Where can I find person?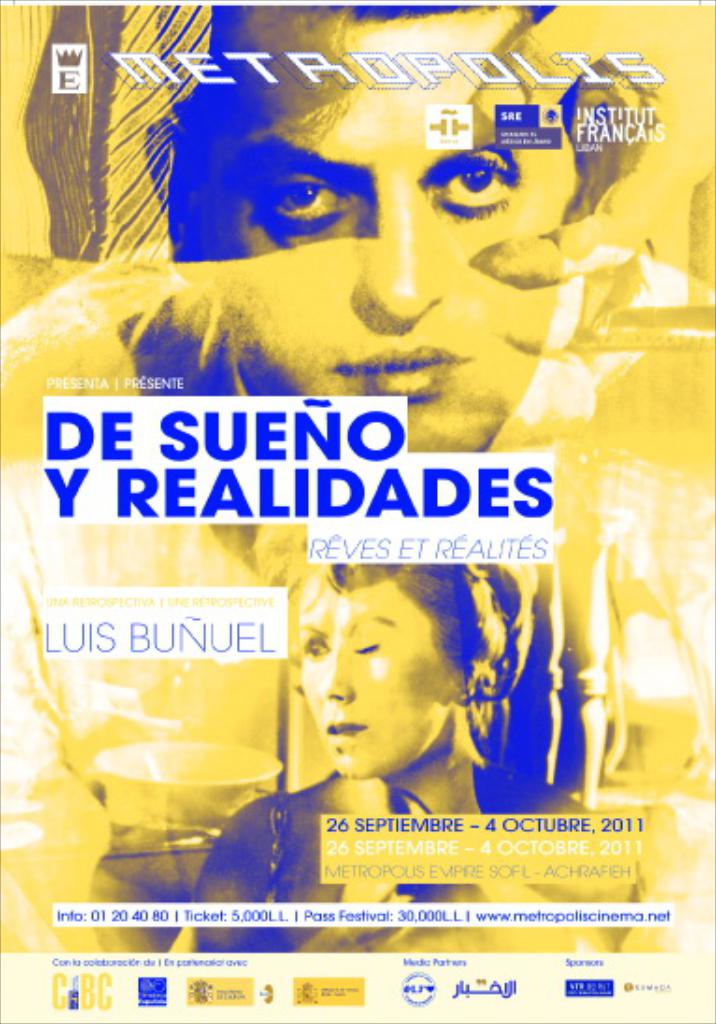
You can find it at left=155, top=2, right=583, bottom=452.
